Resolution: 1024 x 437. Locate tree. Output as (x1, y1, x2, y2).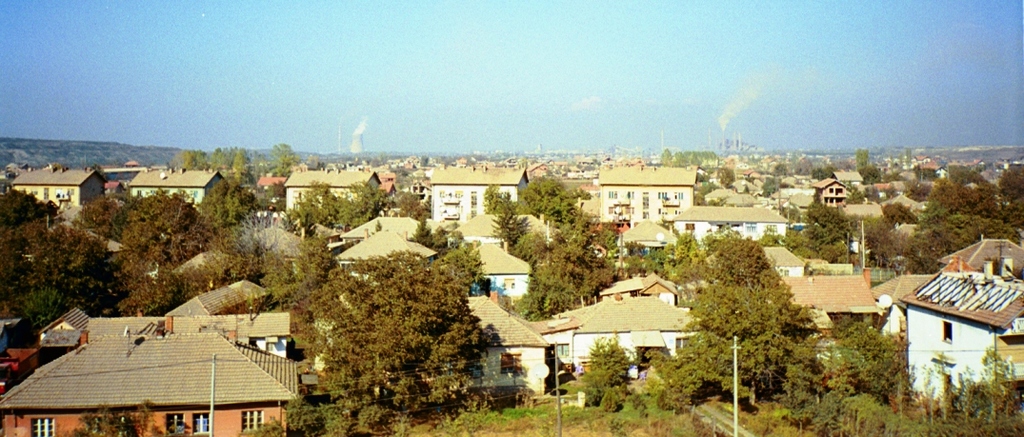
(192, 228, 299, 308).
